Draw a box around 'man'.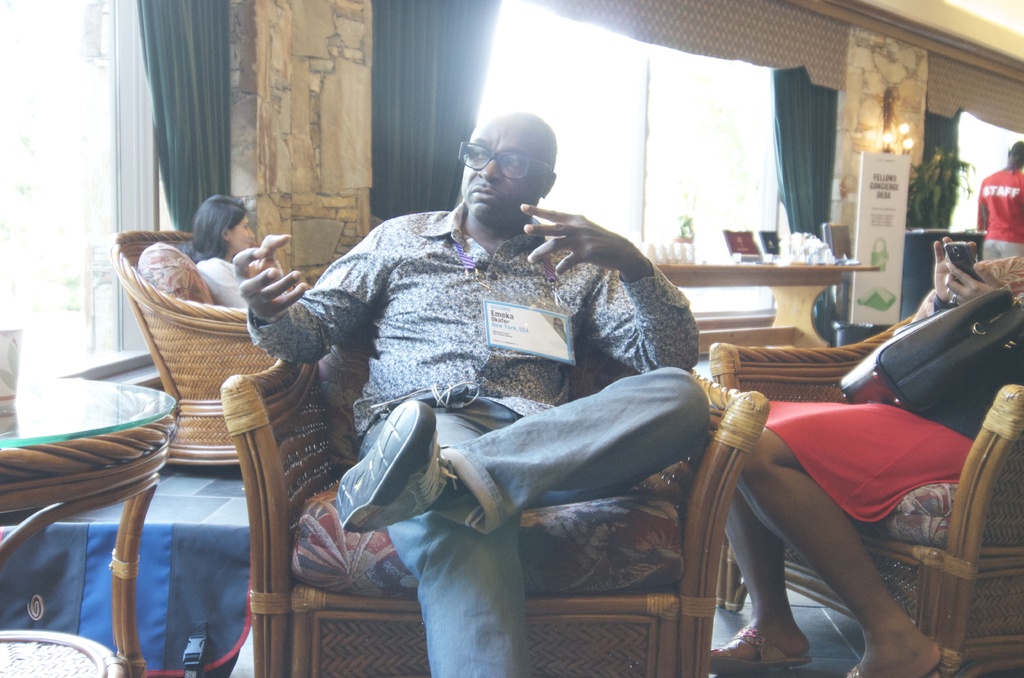
184/114/806/655.
